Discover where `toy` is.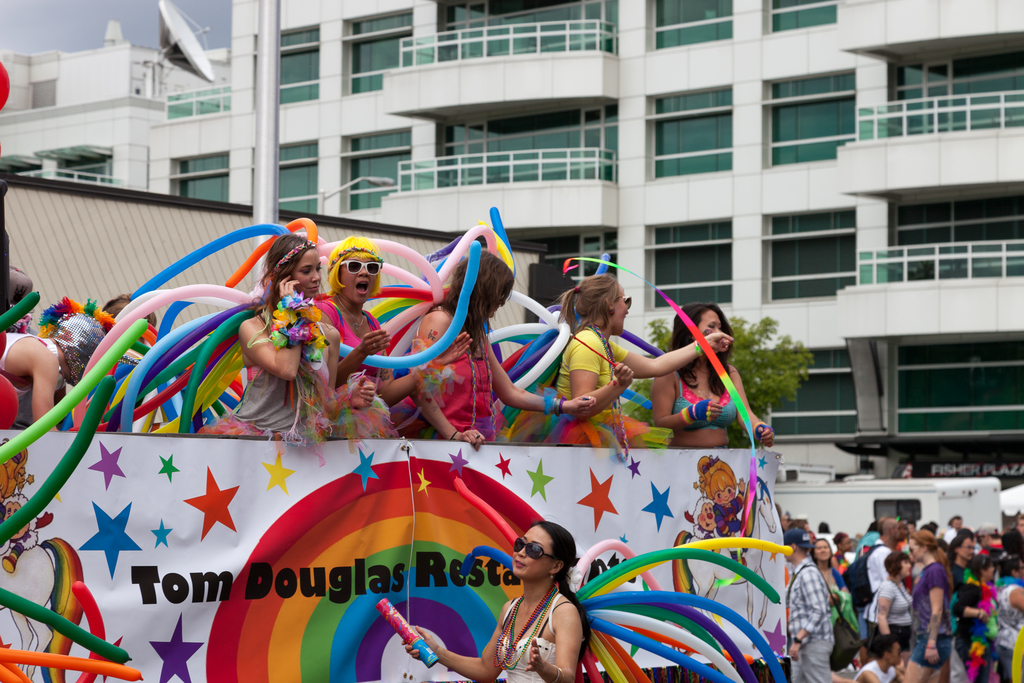
Discovered at box=[0, 583, 134, 659].
